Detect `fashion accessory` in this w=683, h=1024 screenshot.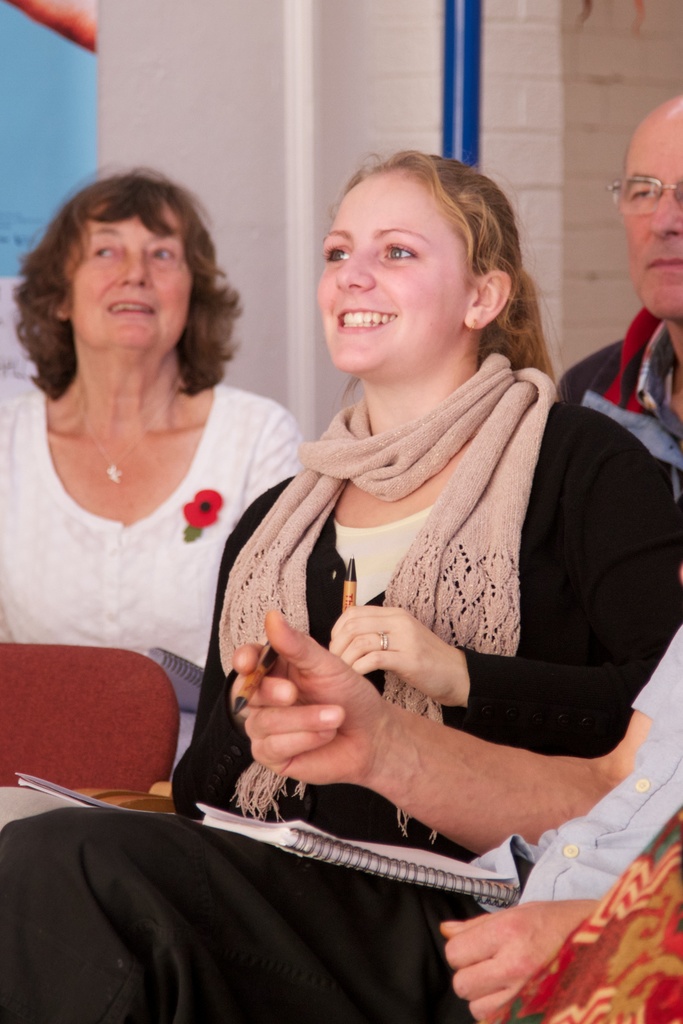
Detection: 69/380/186/488.
